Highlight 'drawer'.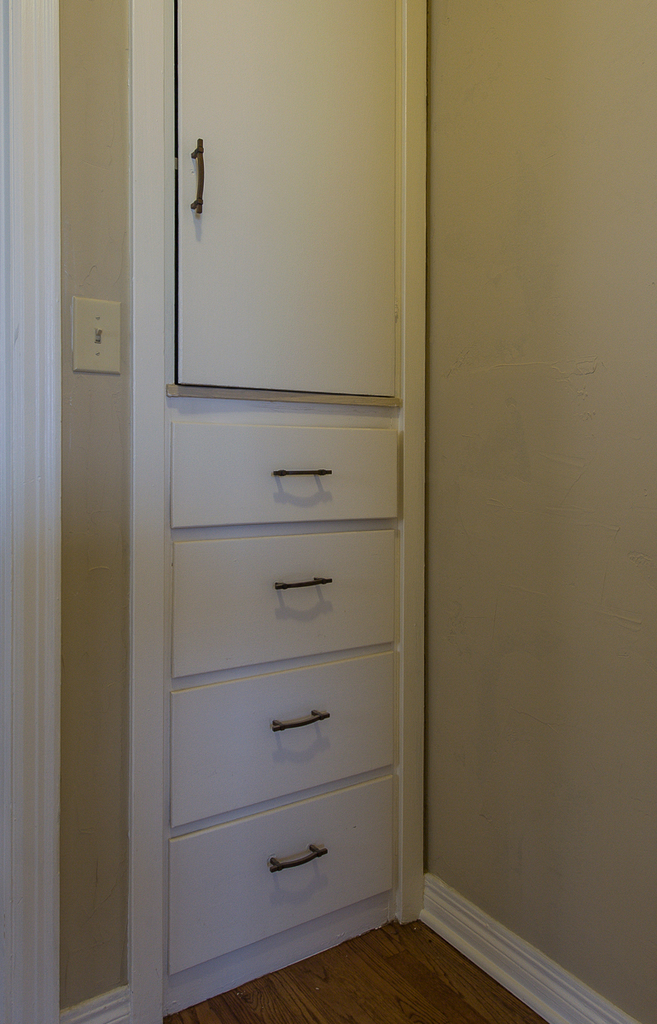
Highlighted region: 167/774/397/977.
